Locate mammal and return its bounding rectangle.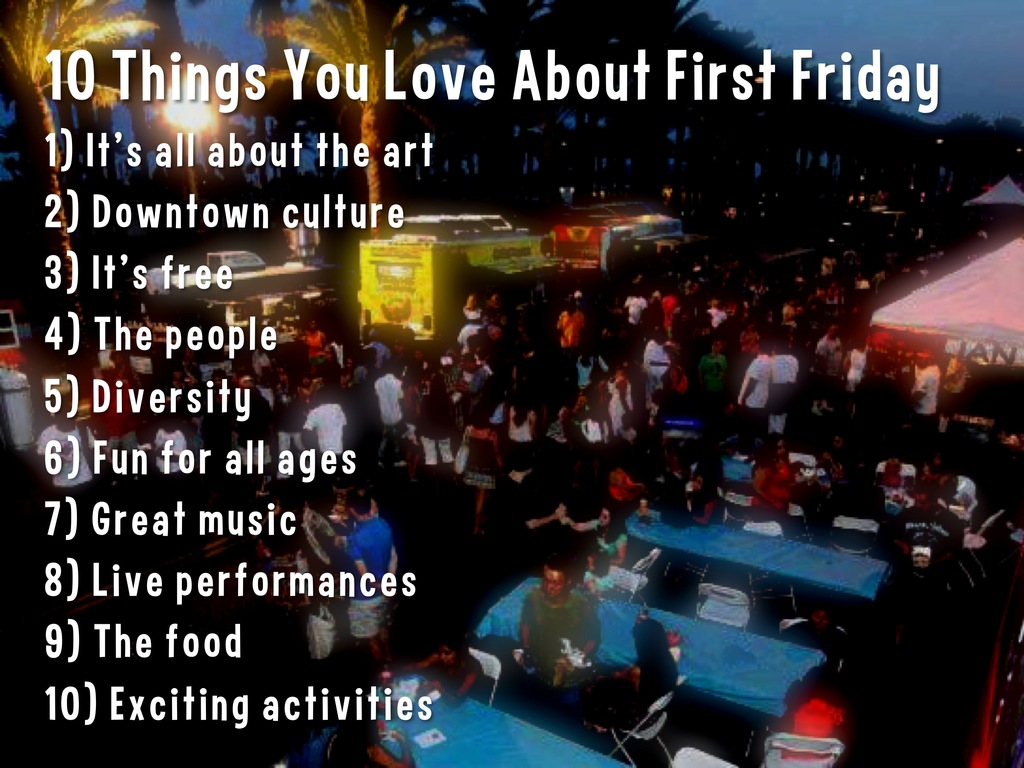
<region>395, 632, 492, 707</region>.
